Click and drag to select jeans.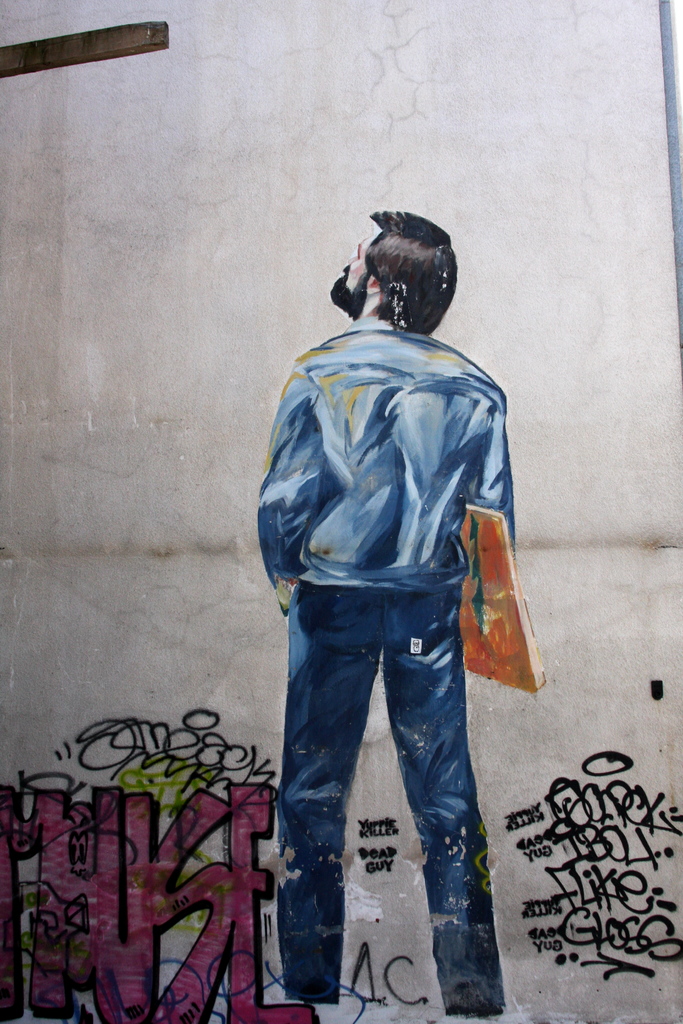
Selection: l=264, t=557, r=520, b=988.
